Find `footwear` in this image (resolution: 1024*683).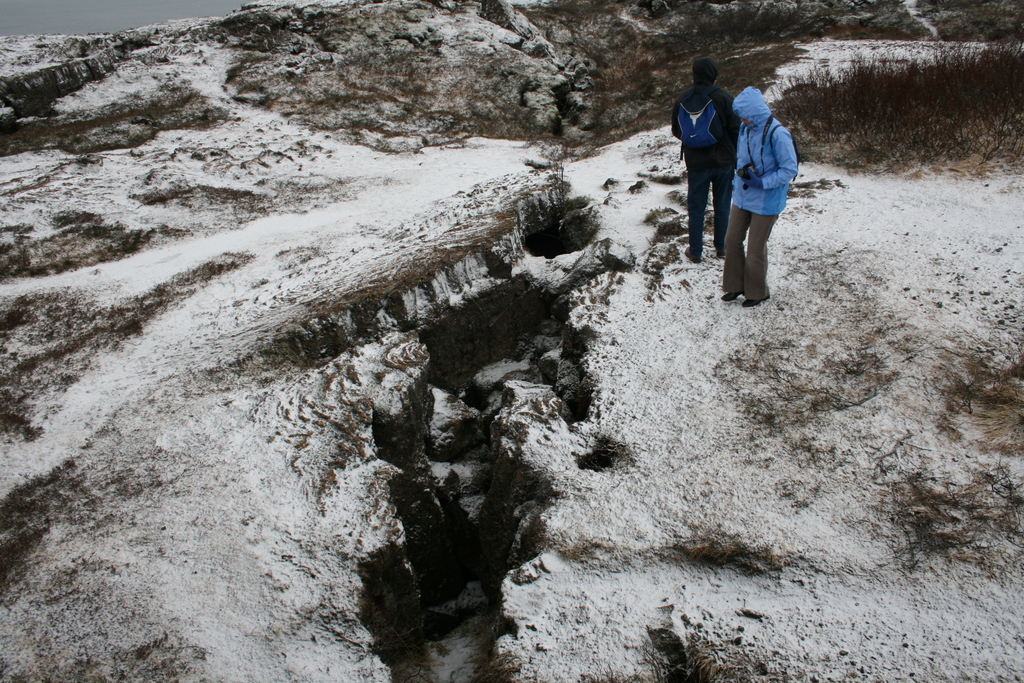
(724,289,739,299).
